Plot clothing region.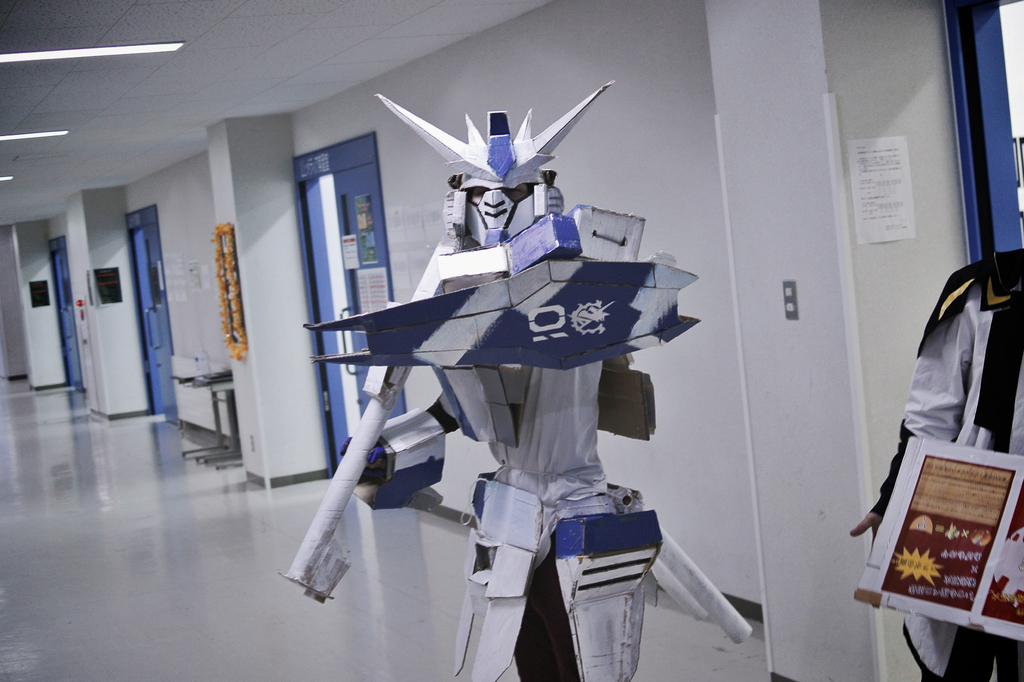
Plotted at BBox(870, 247, 1023, 681).
